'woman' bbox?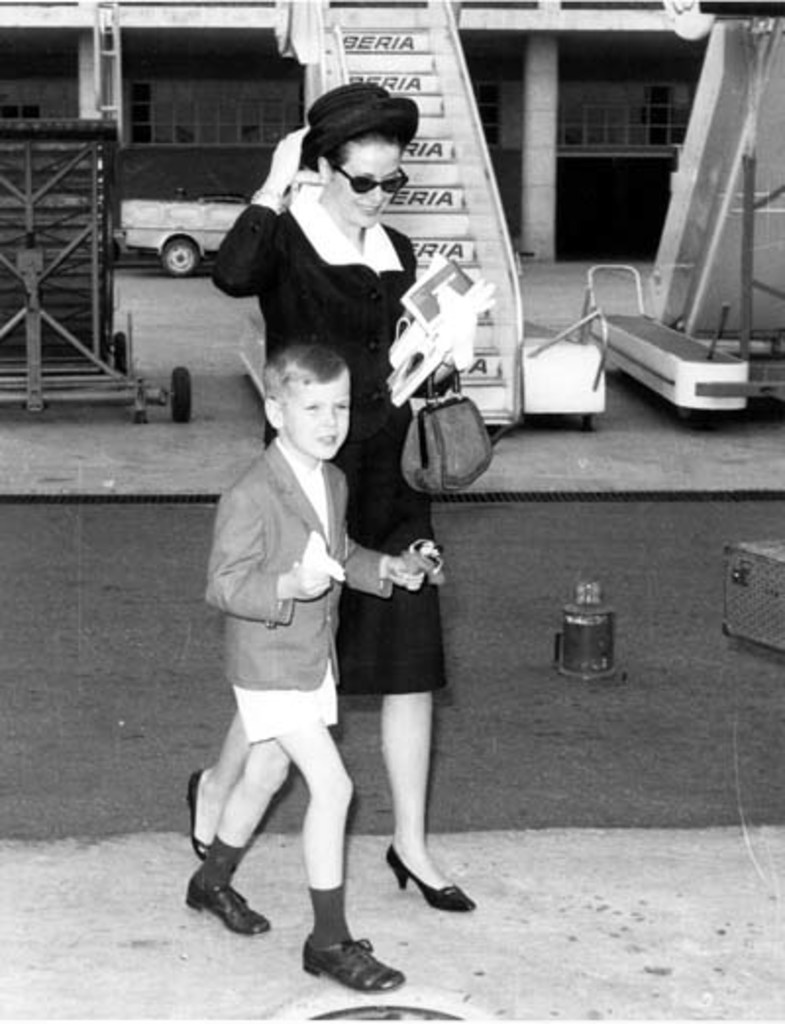
box(188, 82, 498, 916)
